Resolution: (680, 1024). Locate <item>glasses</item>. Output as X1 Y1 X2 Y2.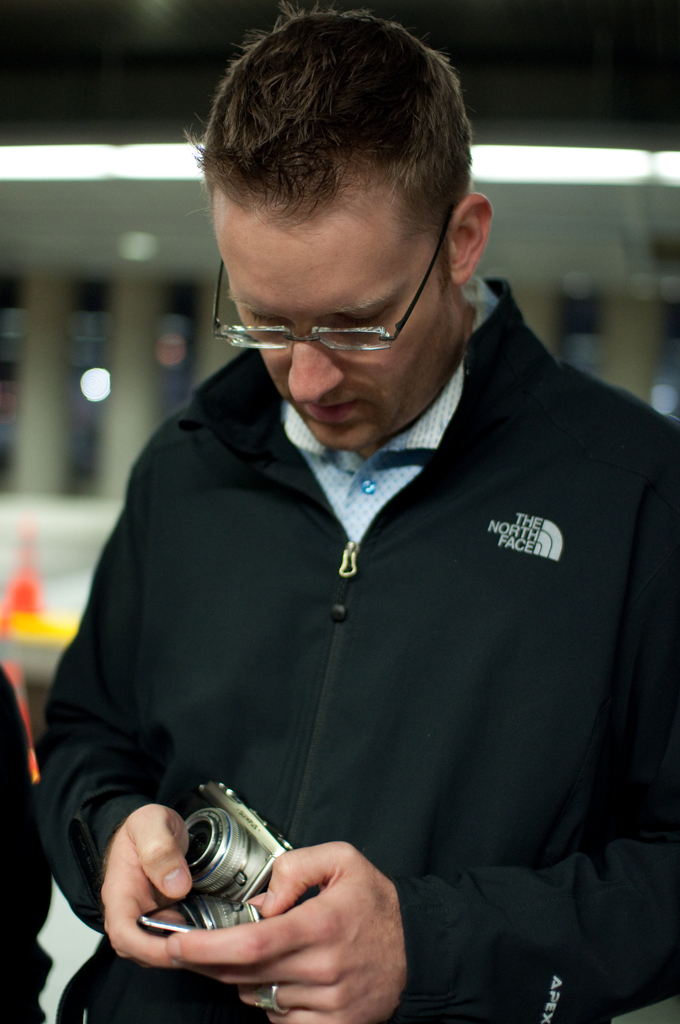
215 282 449 355.
